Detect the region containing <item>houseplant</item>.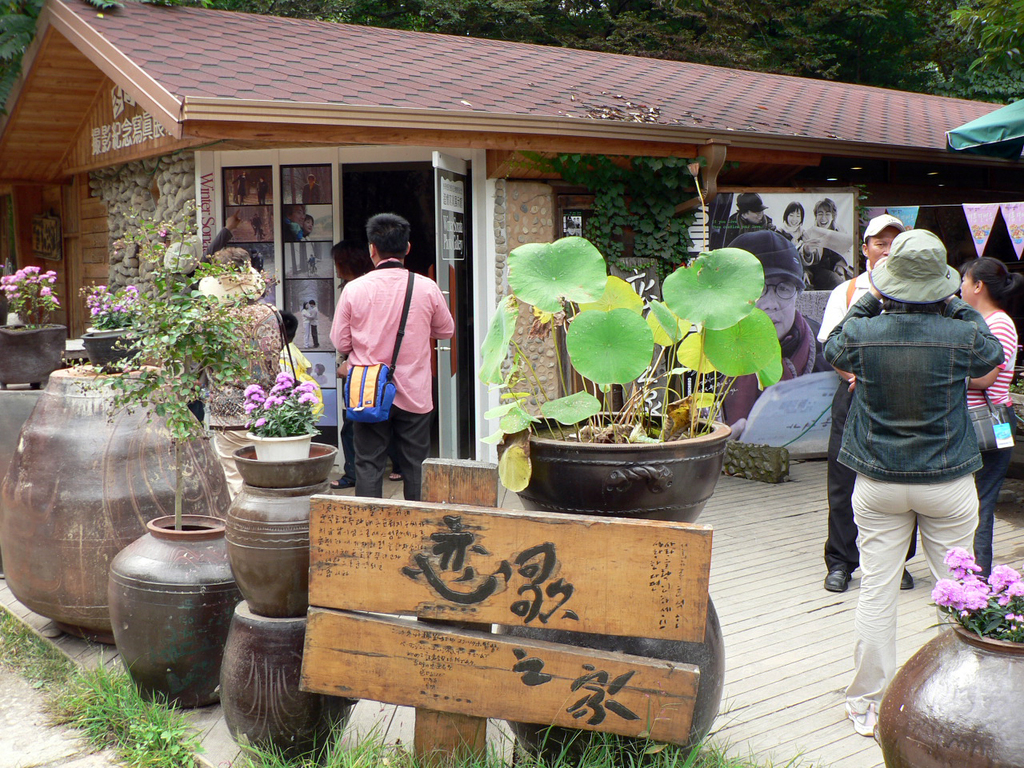
pyautogui.locateOnScreen(877, 542, 1023, 767).
